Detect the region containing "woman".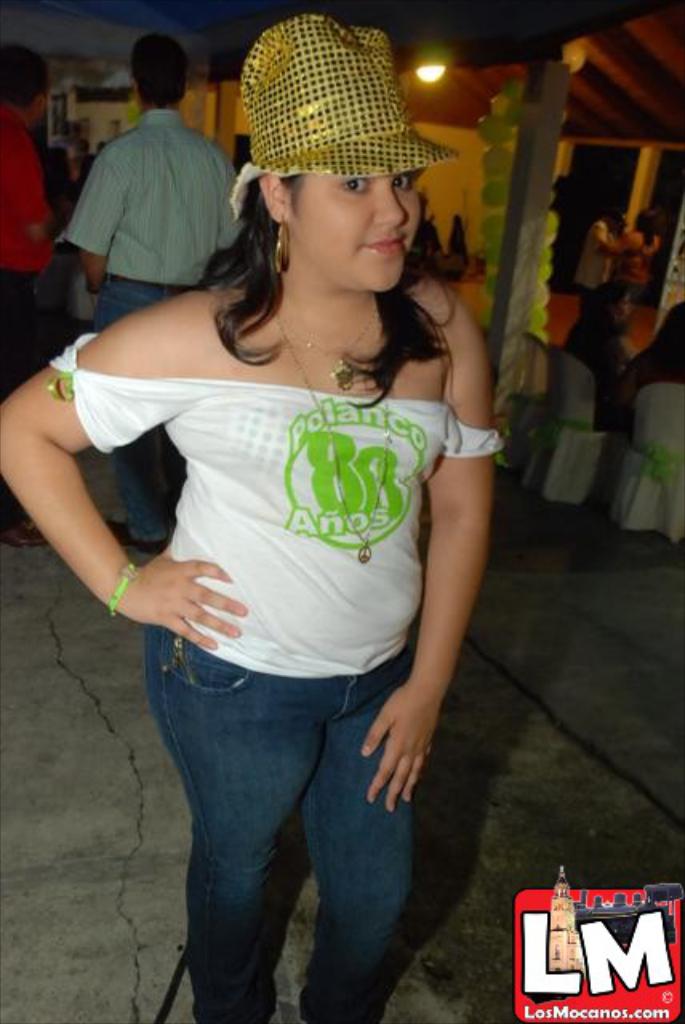
l=61, t=48, r=512, b=1023.
